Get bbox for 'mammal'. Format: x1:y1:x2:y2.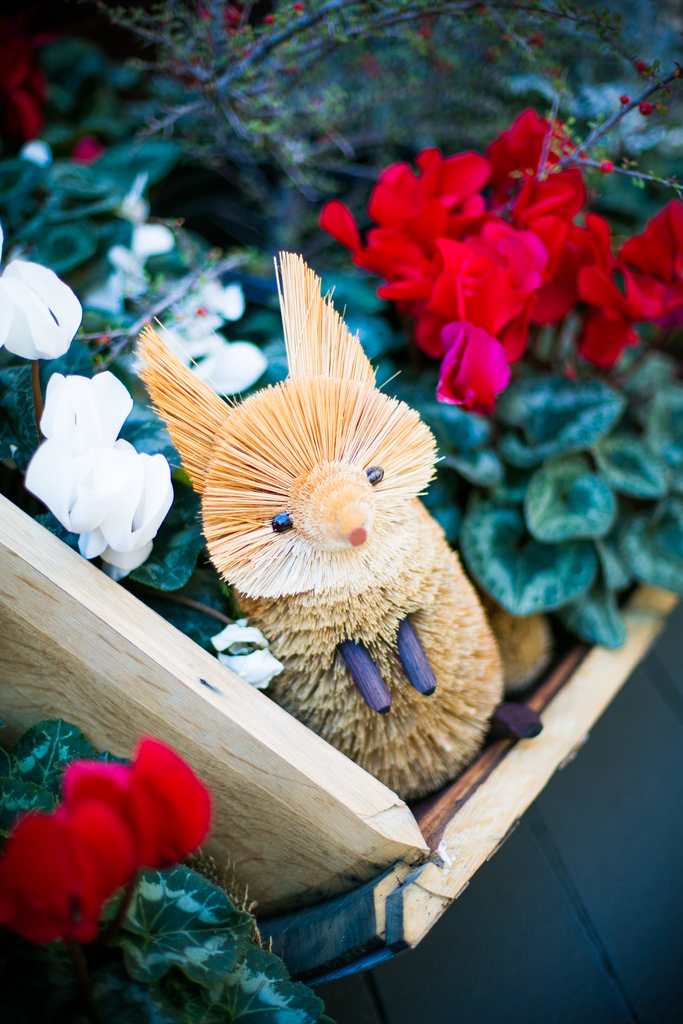
252:234:527:826.
